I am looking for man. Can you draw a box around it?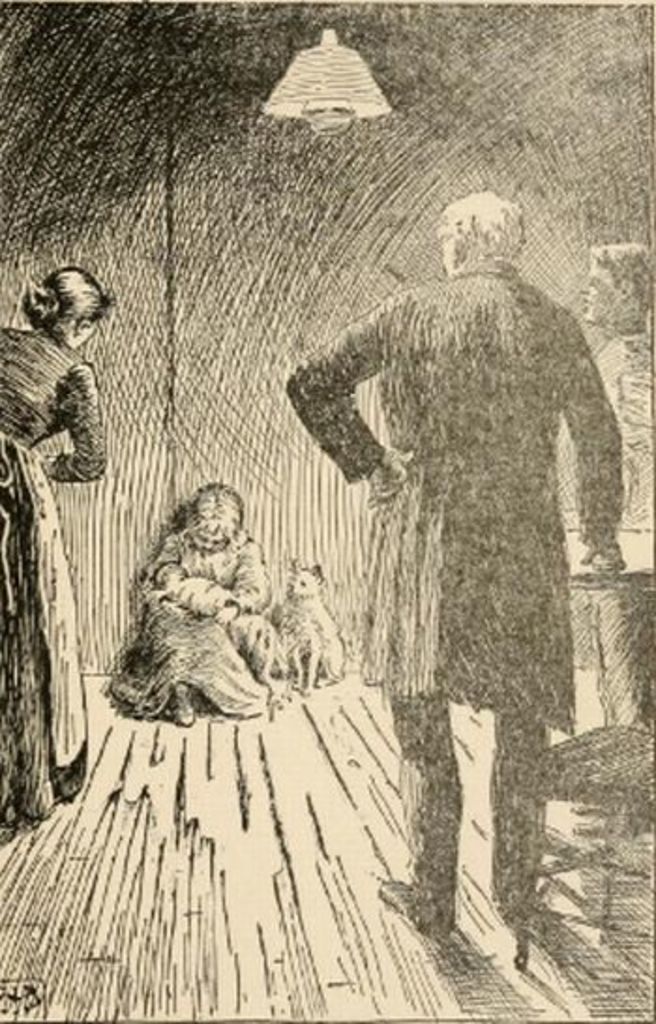
Sure, the bounding box is bbox=(283, 191, 619, 934).
